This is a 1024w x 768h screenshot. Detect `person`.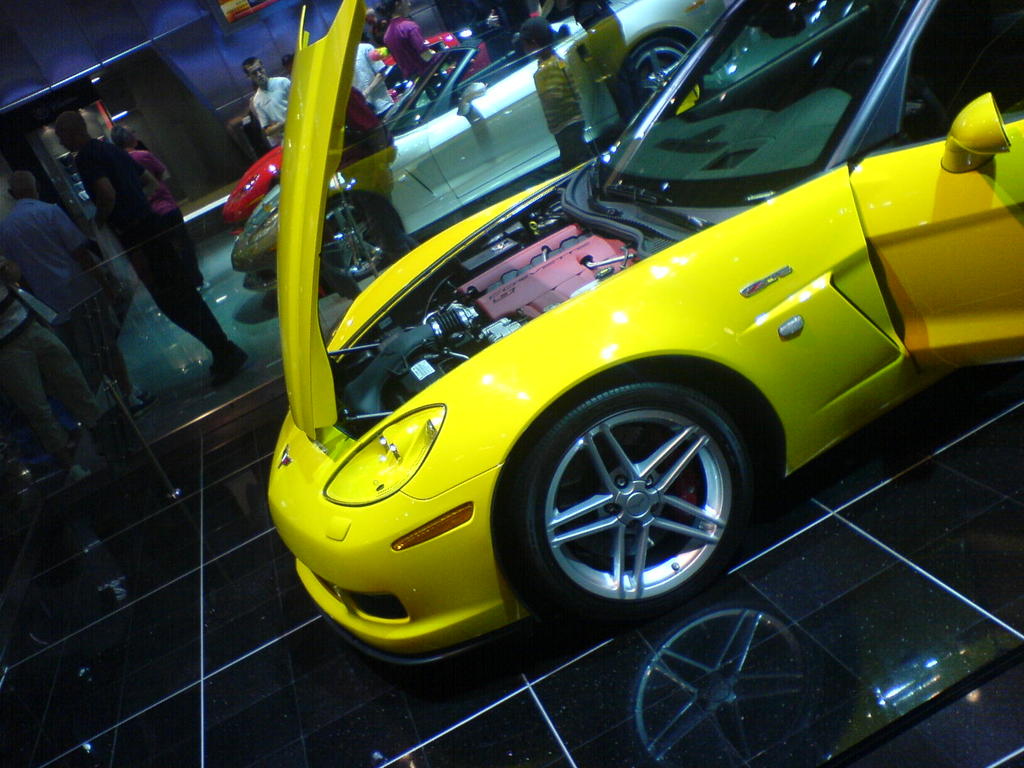
[52,110,248,390].
